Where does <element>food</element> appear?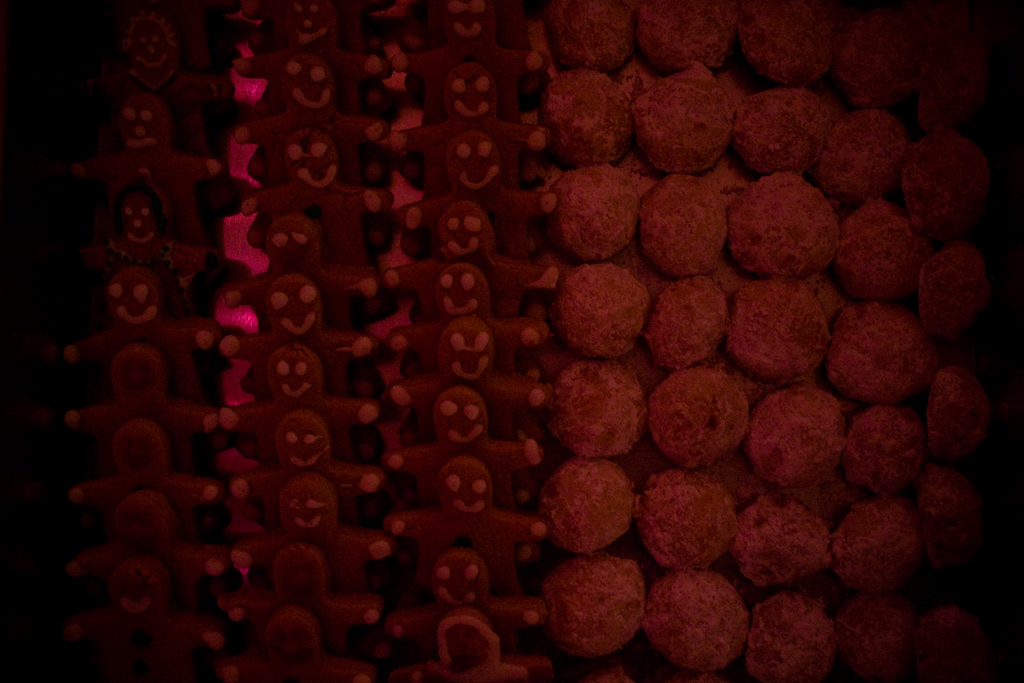
Appears at locate(915, 241, 992, 343).
